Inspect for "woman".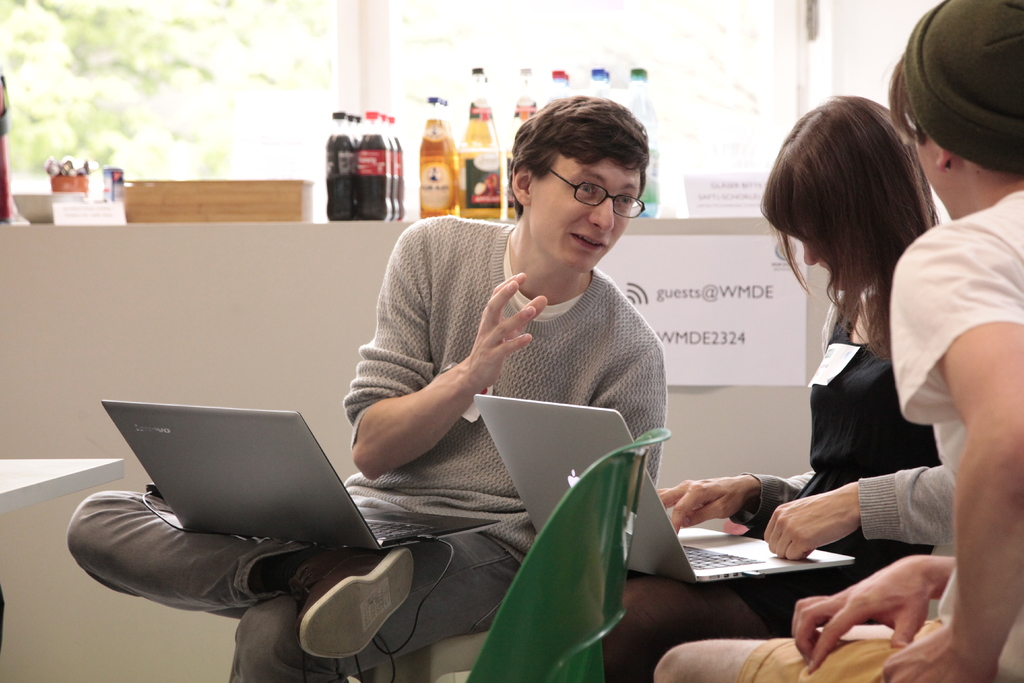
Inspection: Rect(598, 90, 961, 682).
